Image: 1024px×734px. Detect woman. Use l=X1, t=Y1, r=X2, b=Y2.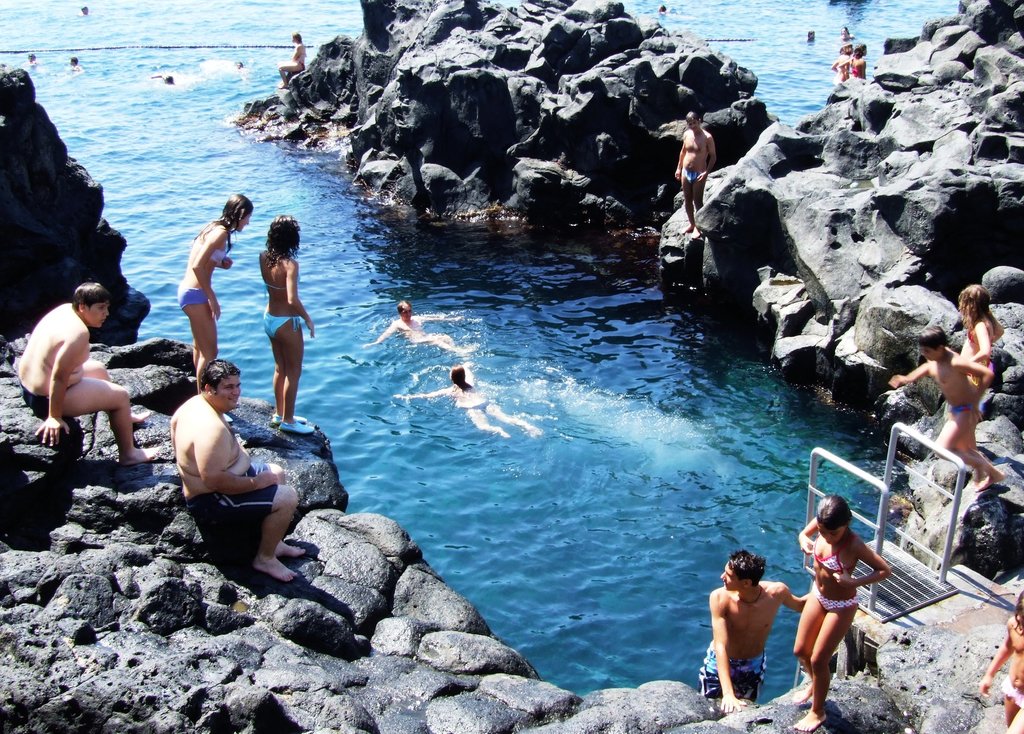
l=960, t=278, r=1006, b=486.
